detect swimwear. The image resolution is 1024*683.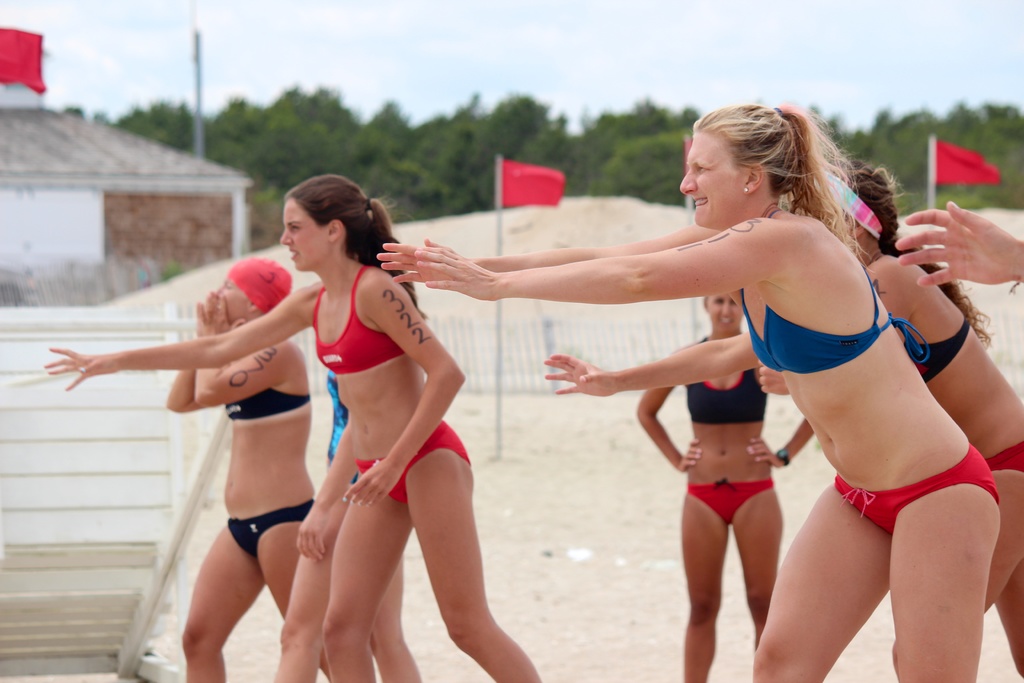
box(221, 384, 316, 424).
